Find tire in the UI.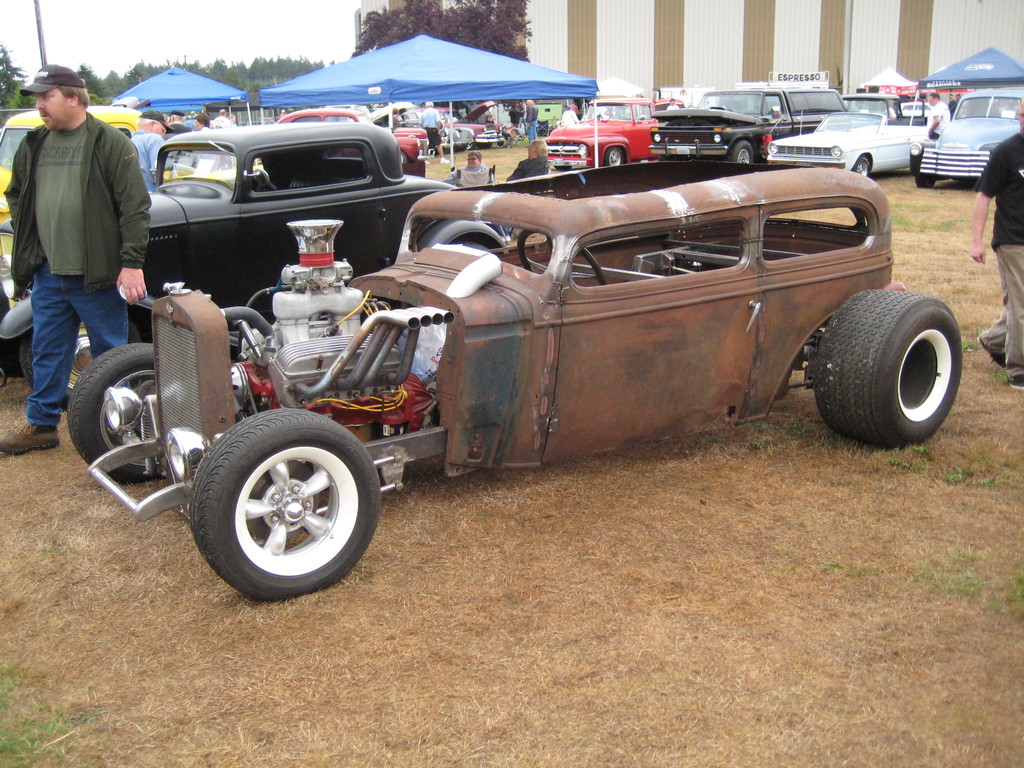
UI element at left=659, top=152, right=682, bottom=162.
